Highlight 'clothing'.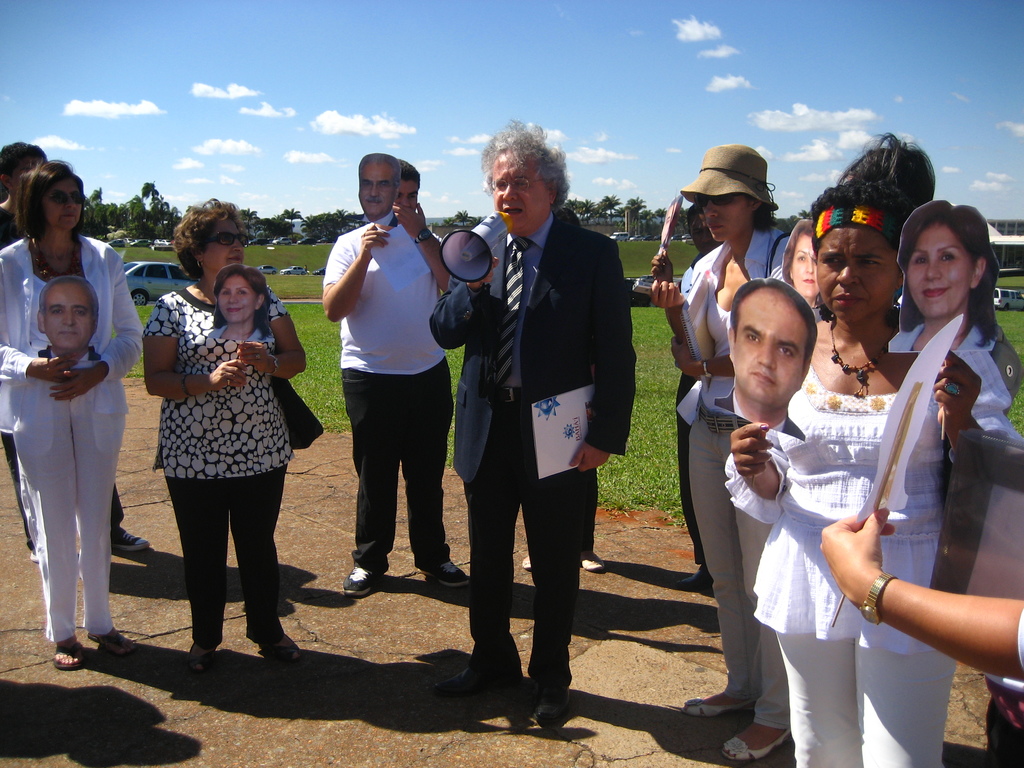
Highlighted region: rect(324, 209, 456, 569).
